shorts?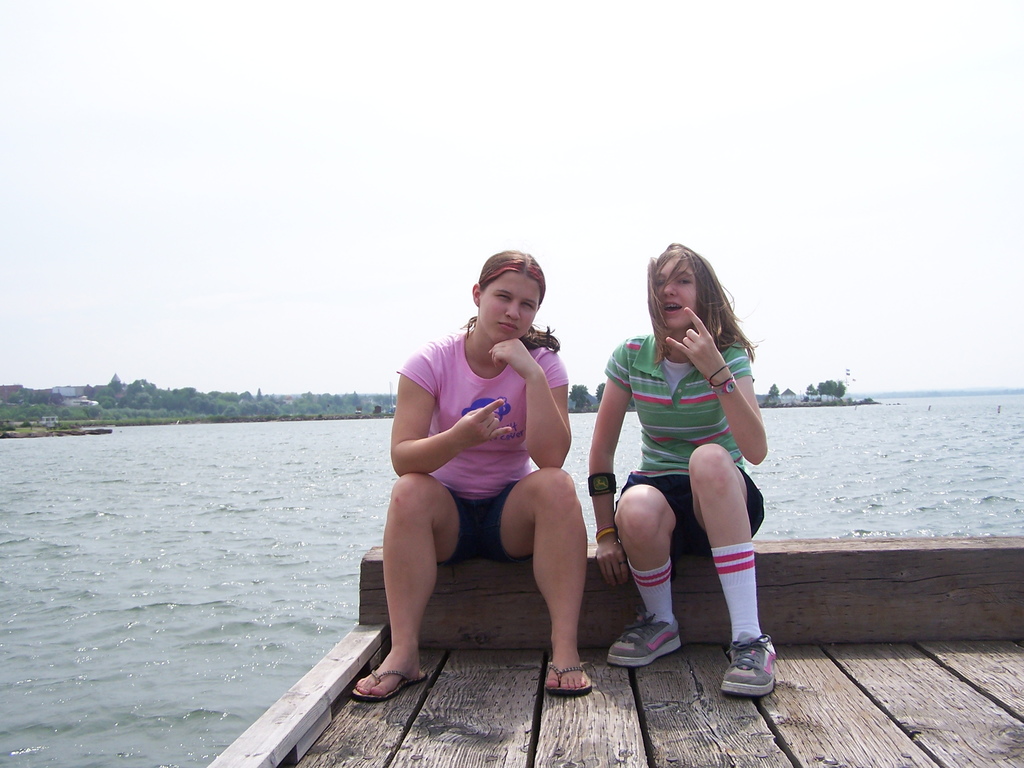
Rect(610, 471, 763, 558)
